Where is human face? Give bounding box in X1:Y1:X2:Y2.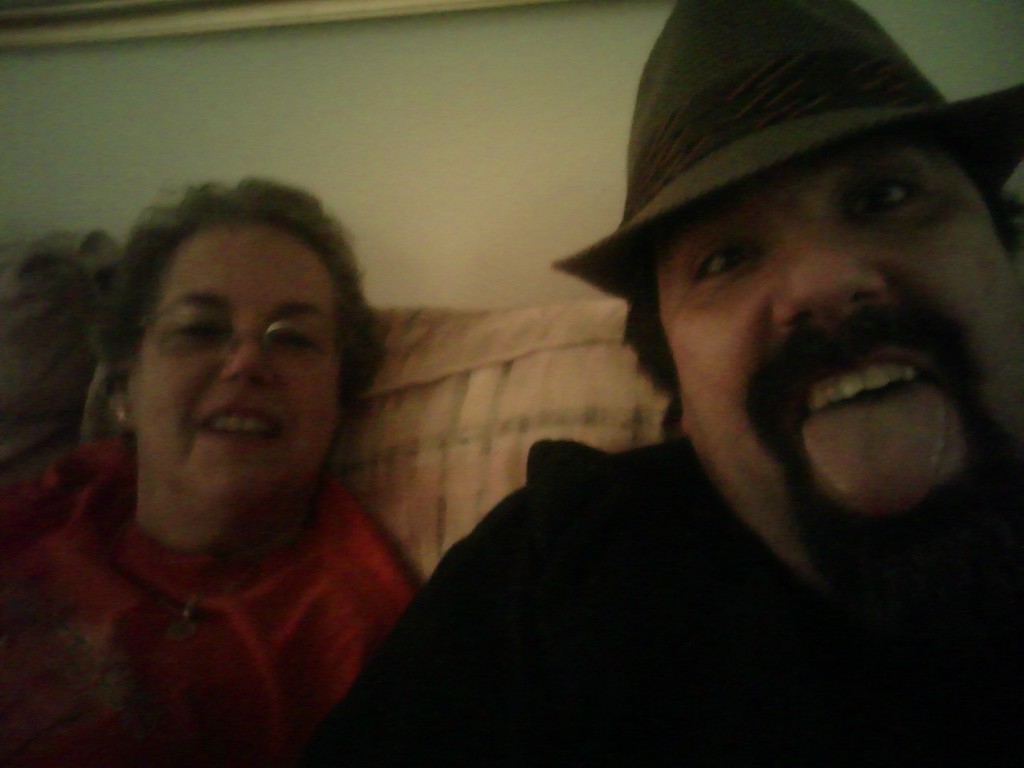
138:222:346:526.
